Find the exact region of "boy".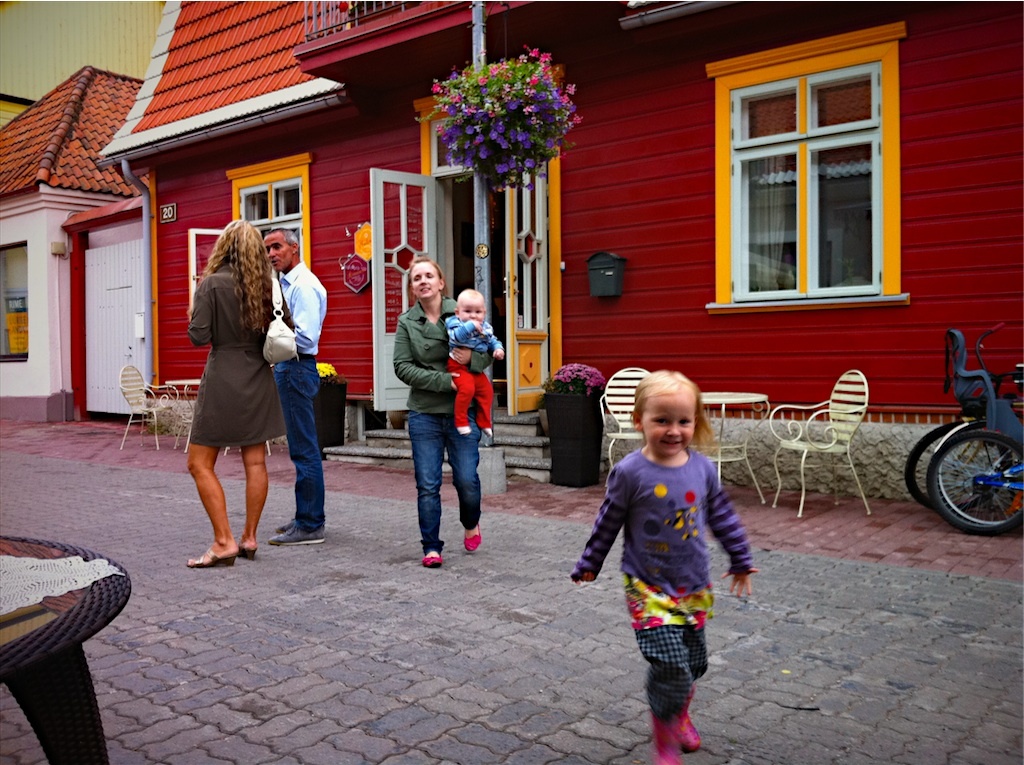
Exact region: bbox=(444, 290, 503, 440).
